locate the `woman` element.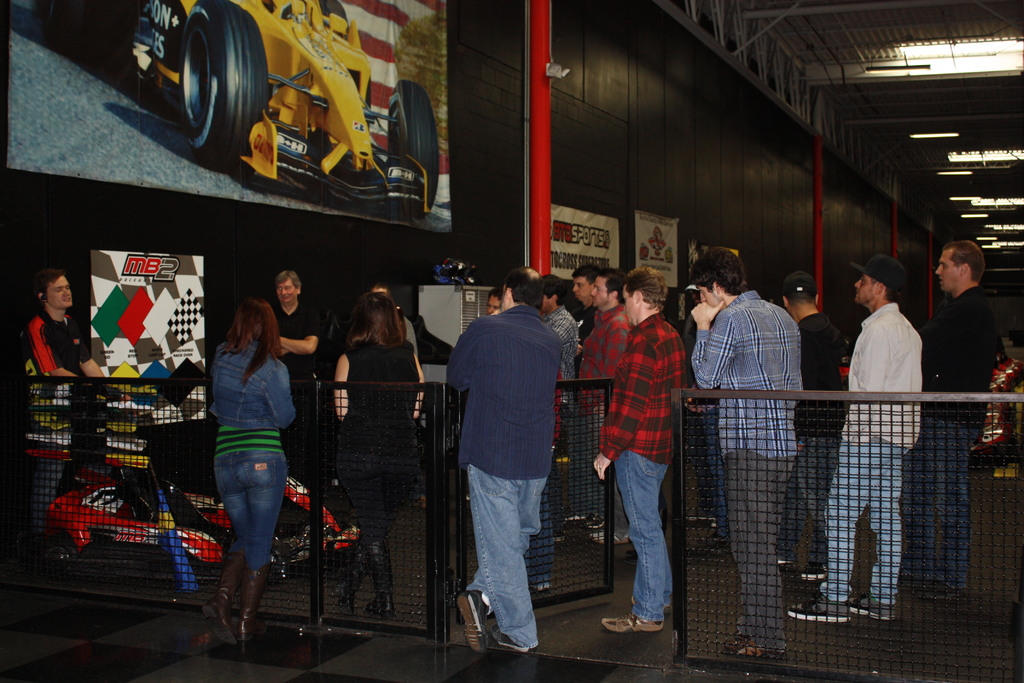
Element bbox: (335, 288, 432, 611).
